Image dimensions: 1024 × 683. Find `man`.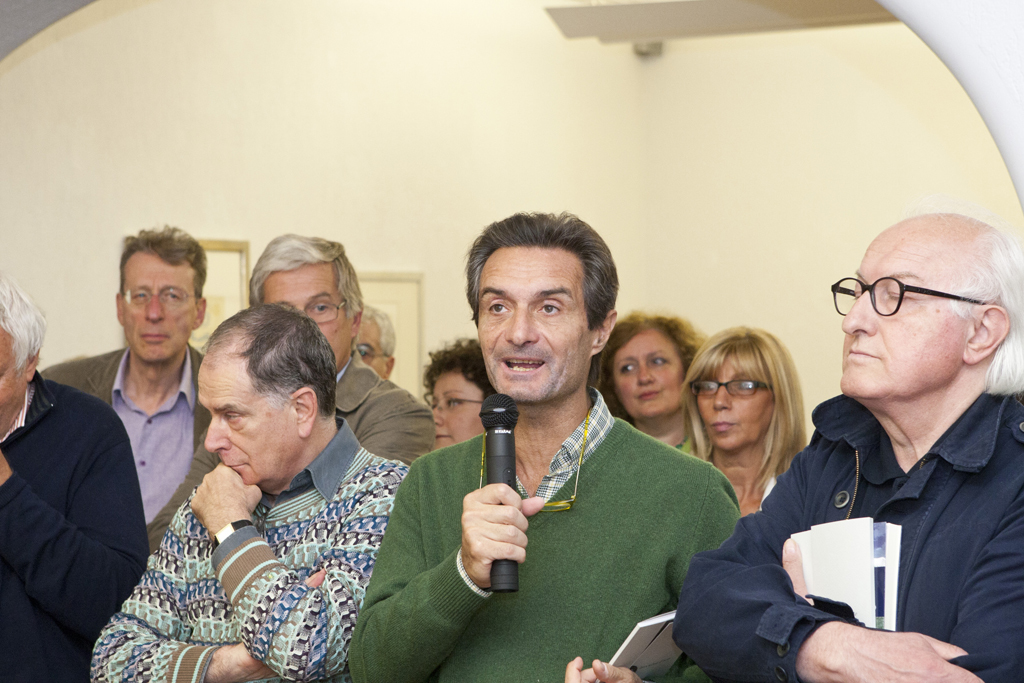
(x1=33, y1=222, x2=207, y2=525).
